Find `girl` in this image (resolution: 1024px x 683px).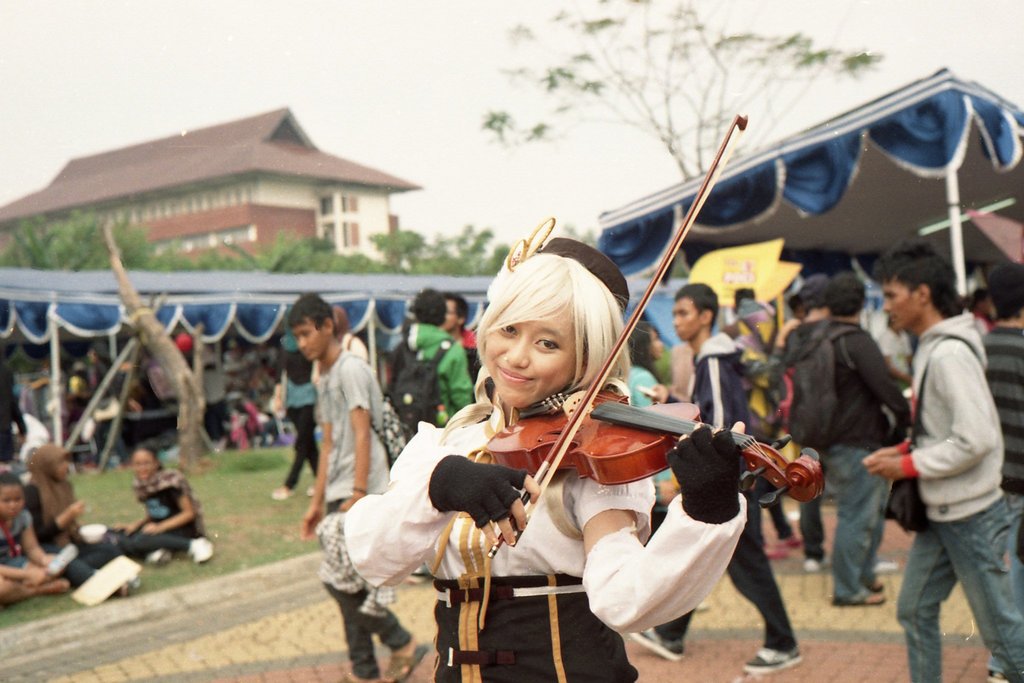
[left=0, top=470, right=69, bottom=604].
